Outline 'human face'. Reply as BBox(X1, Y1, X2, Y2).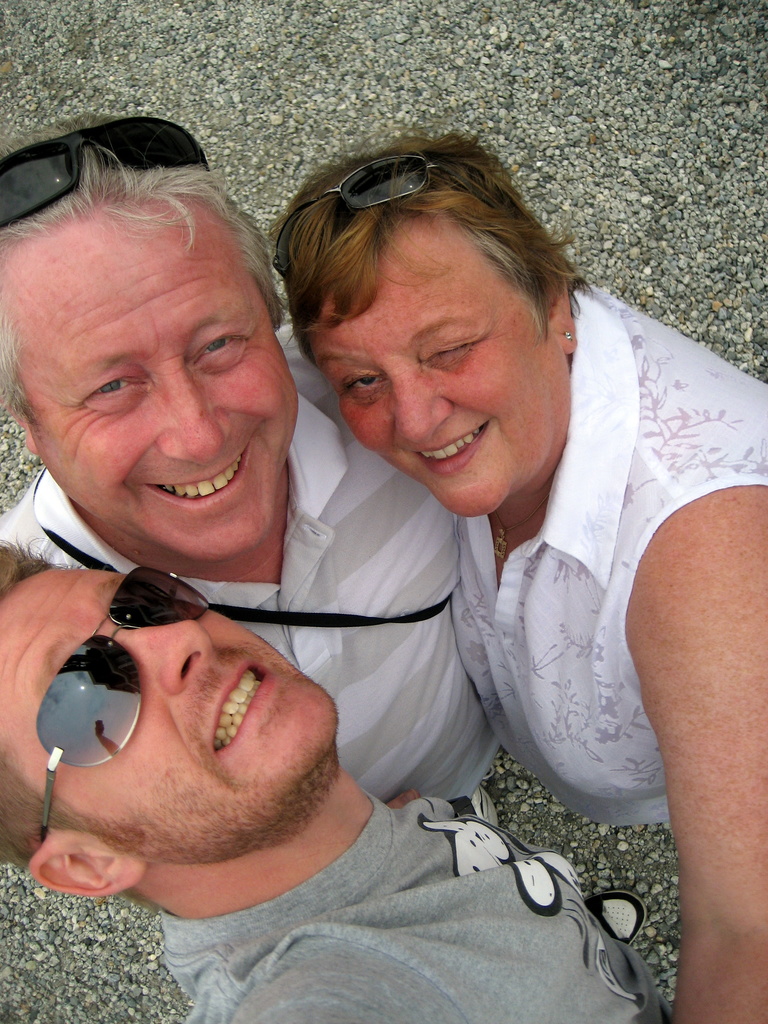
BBox(309, 209, 564, 527).
